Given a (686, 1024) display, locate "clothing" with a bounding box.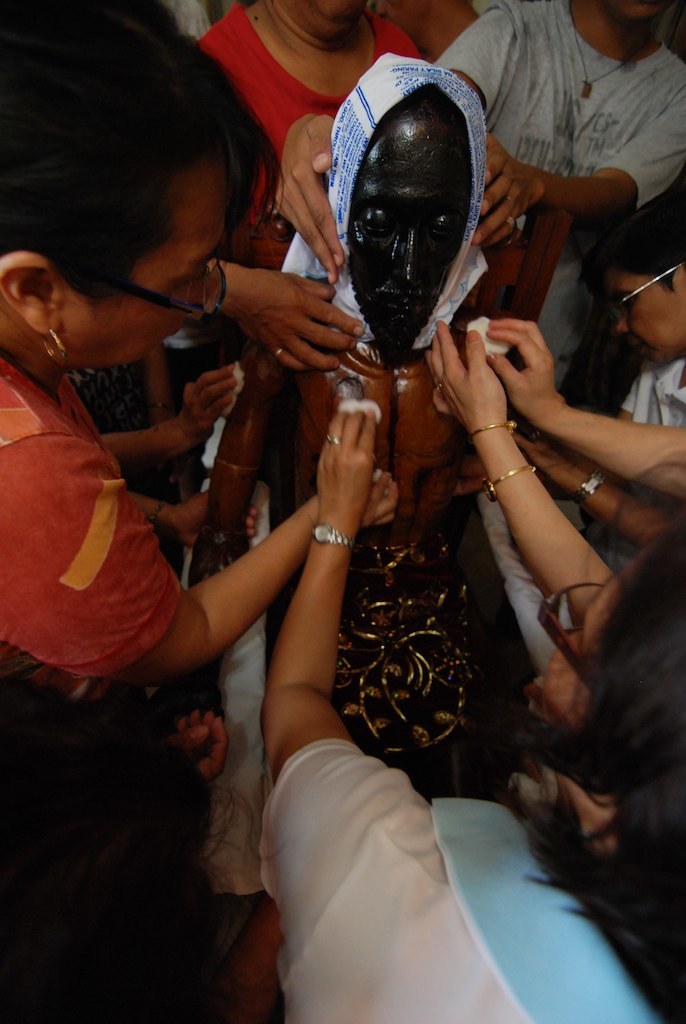
Located: [x1=583, y1=344, x2=685, y2=581].
